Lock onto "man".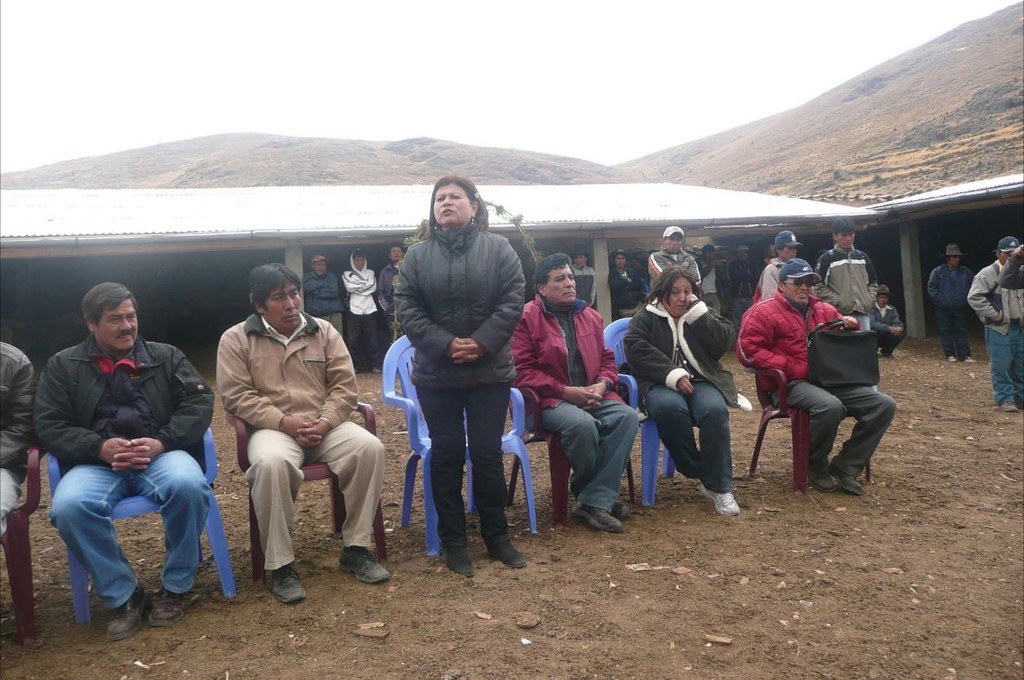
Locked: locate(376, 235, 405, 349).
